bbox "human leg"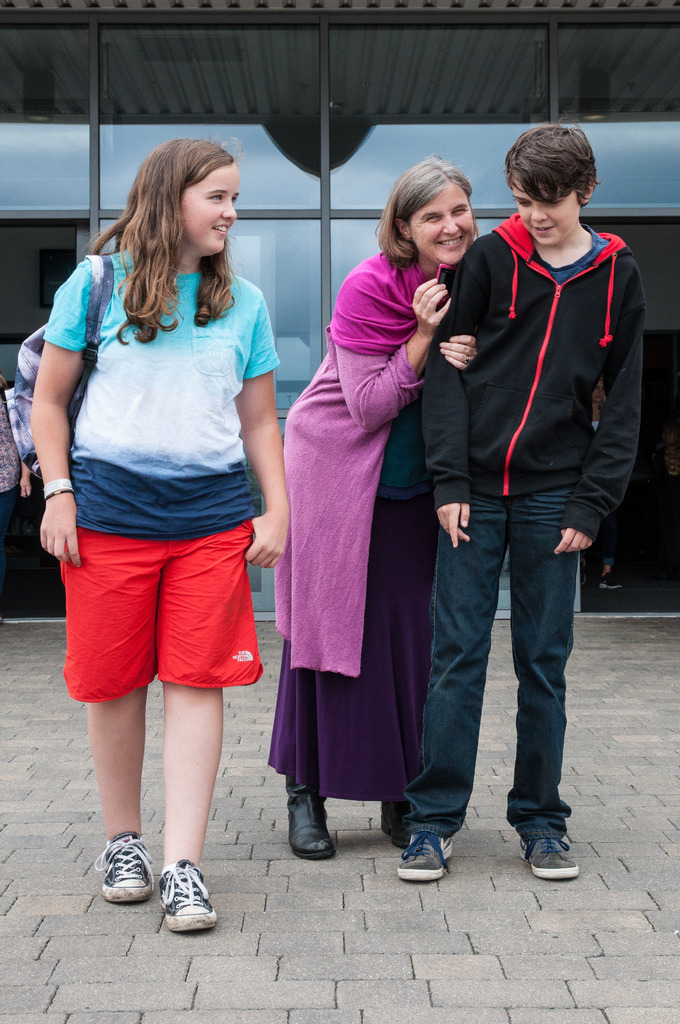
x1=152, y1=457, x2=255, y2=922
